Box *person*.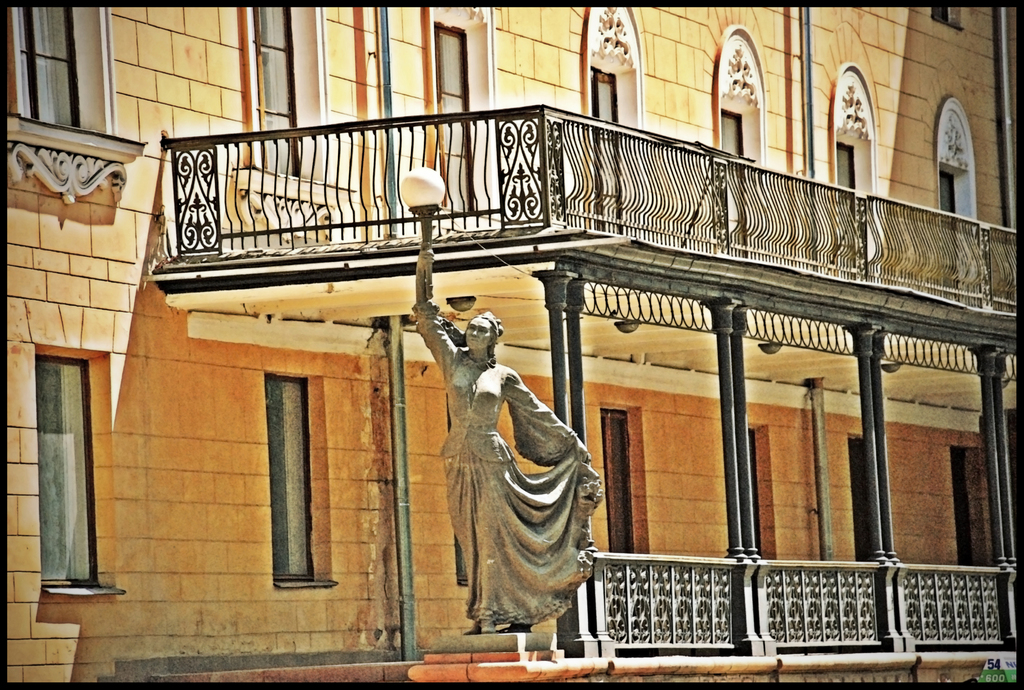
413 304 564 634.
